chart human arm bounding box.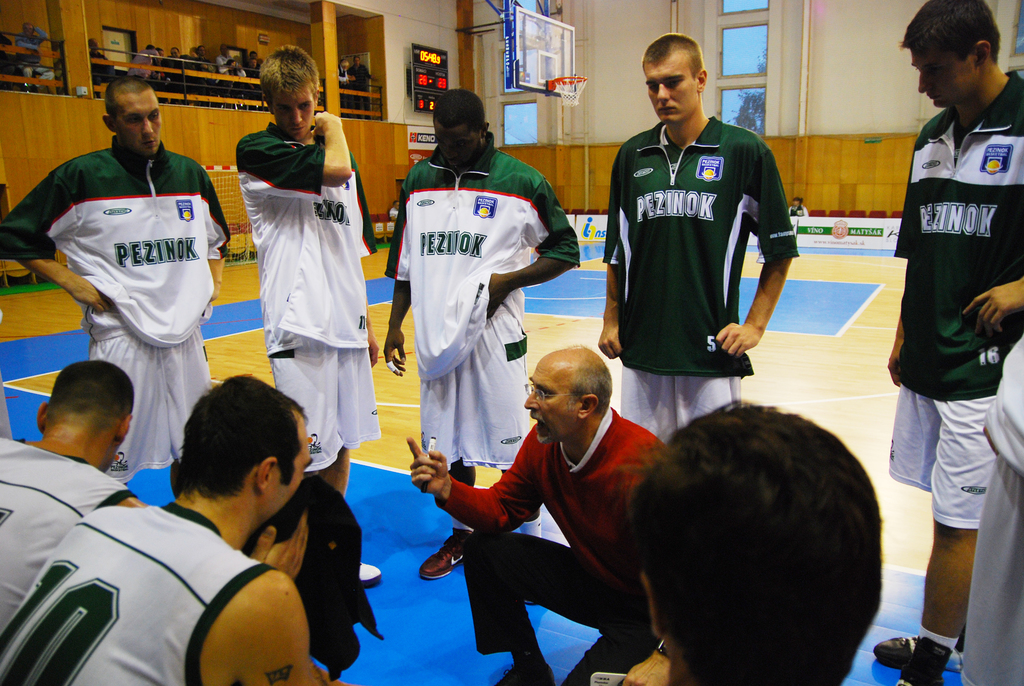
Charted: pyautogui.locateOnScreen(244, 106, 349, 190).
